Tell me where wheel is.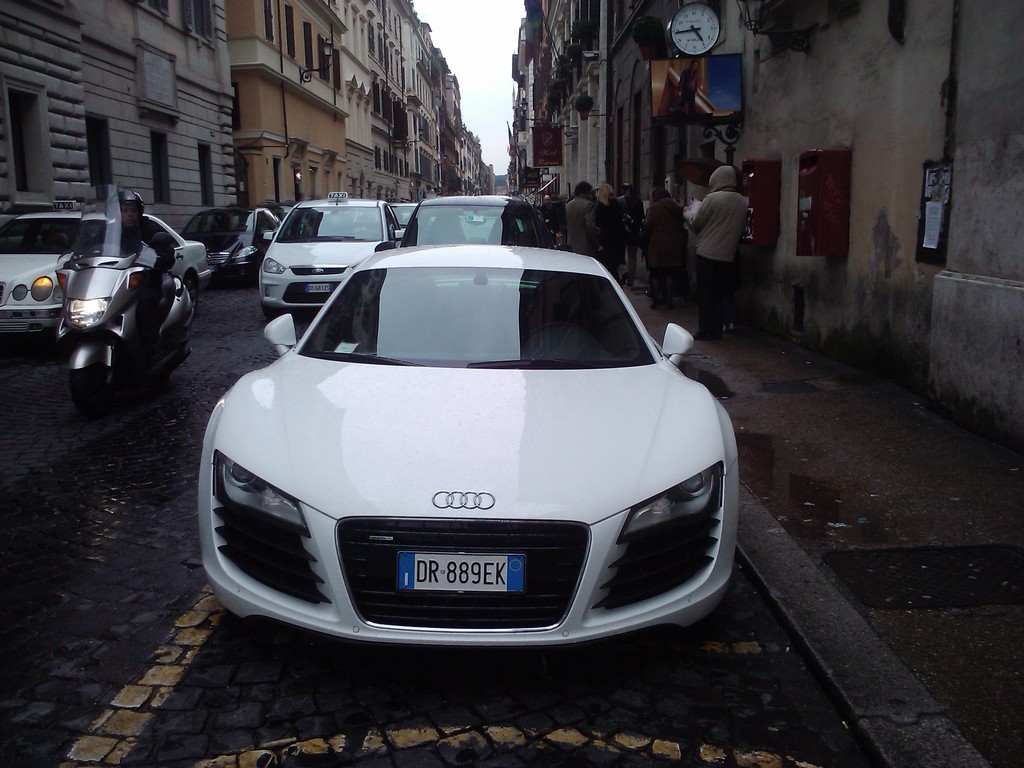
wheel is at (x1=186, y1=276, x2=202, y2=330).
